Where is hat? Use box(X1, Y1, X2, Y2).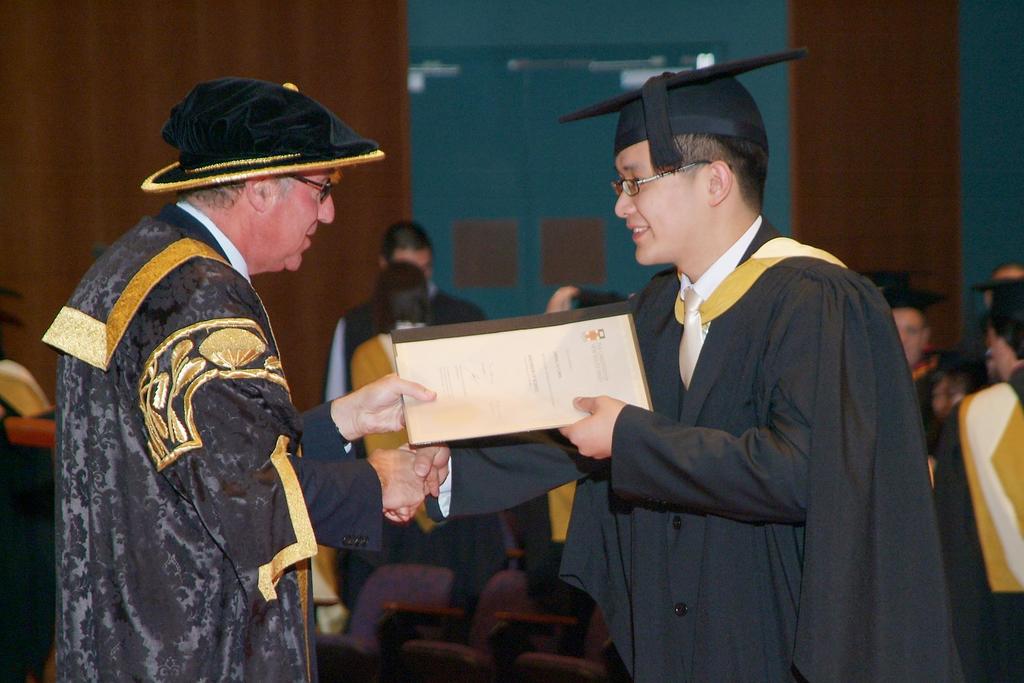
box(561, 44, 817, 175).
